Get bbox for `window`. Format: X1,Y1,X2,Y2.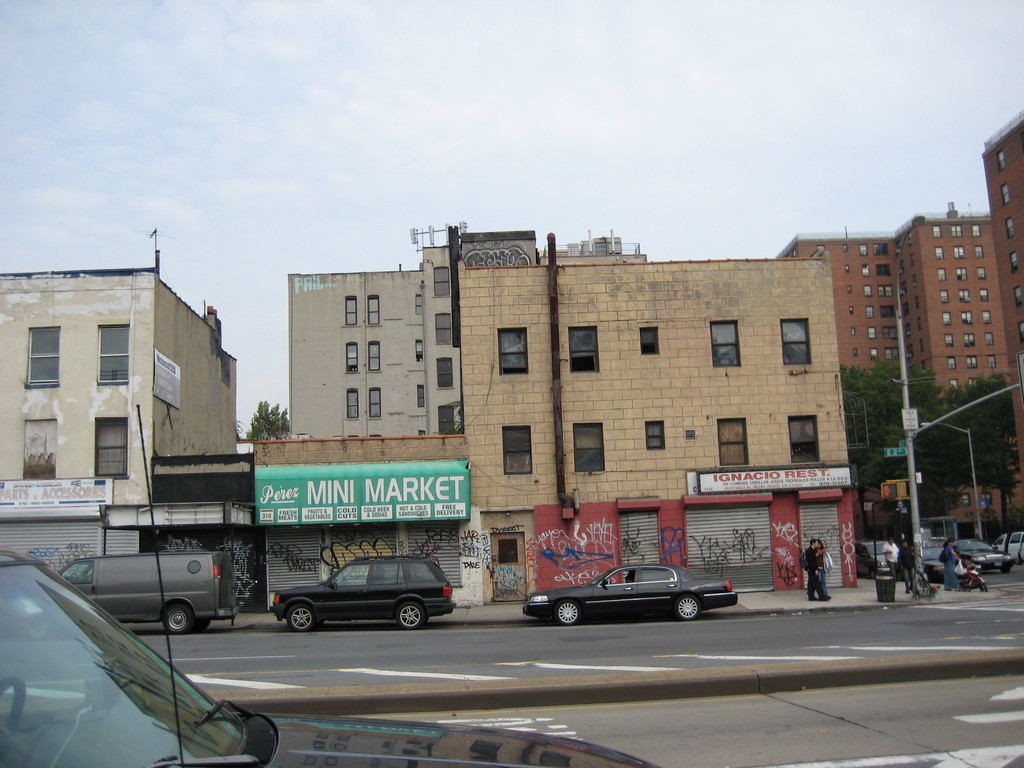
867,326,876,340.
